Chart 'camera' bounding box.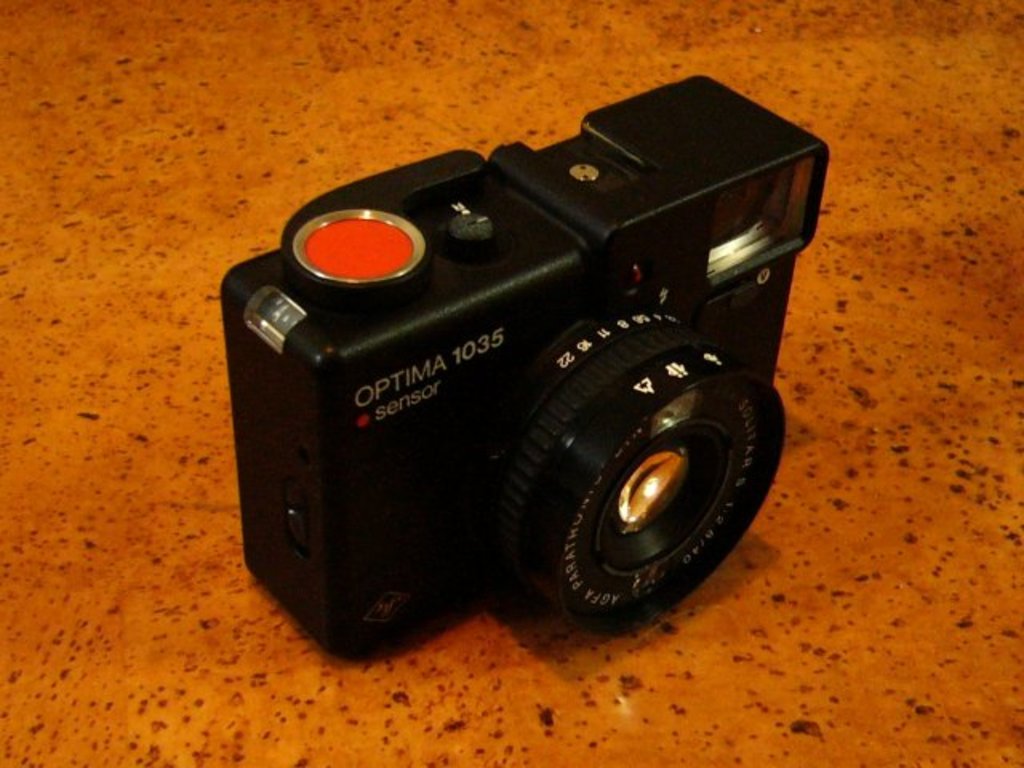
Charted: bbox=(189, 74, 811, 693).
